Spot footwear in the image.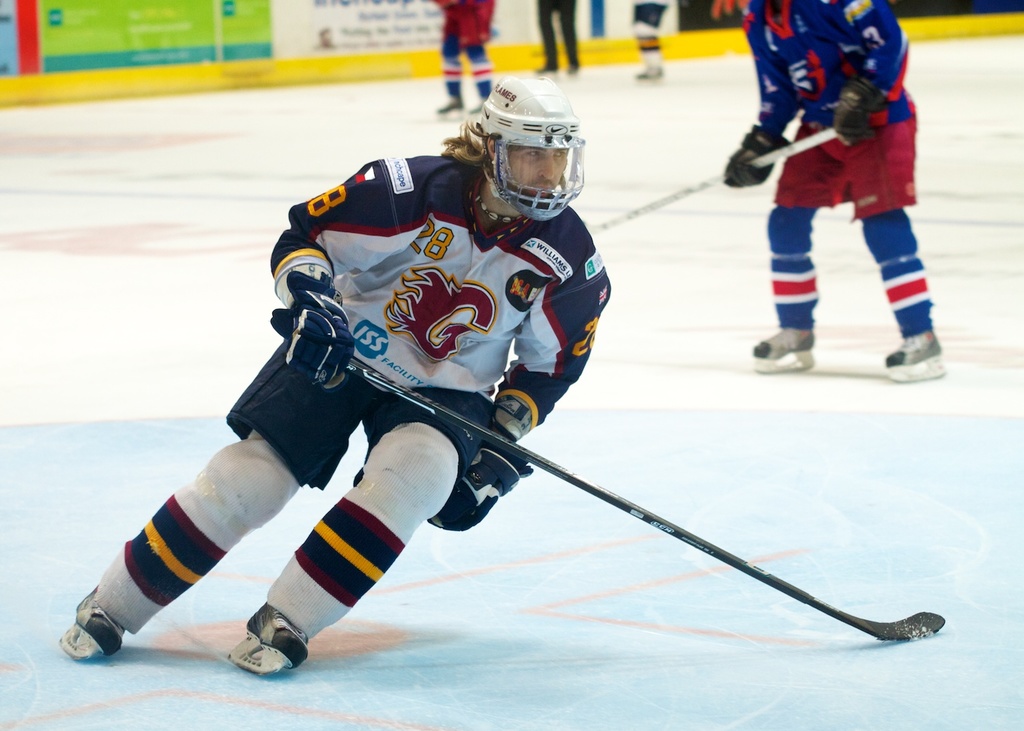
footwear found at Rect(468, 95, 487, 117).
